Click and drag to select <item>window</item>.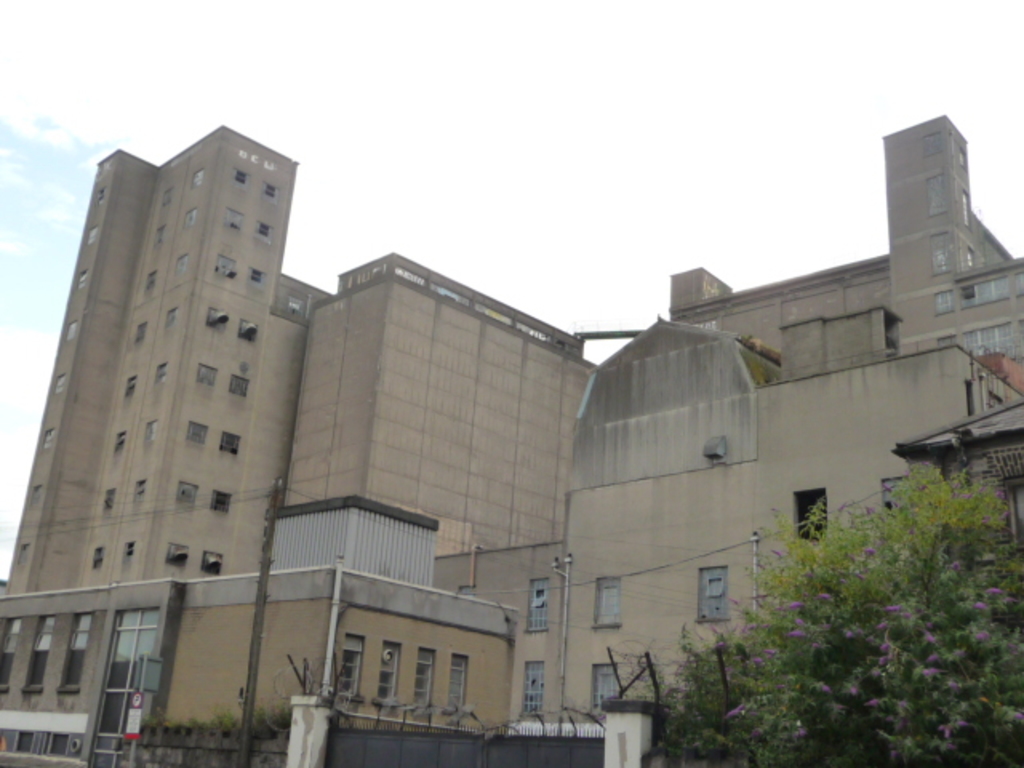
Selection: x1=795, y1=491, x2=829, y2=541.
